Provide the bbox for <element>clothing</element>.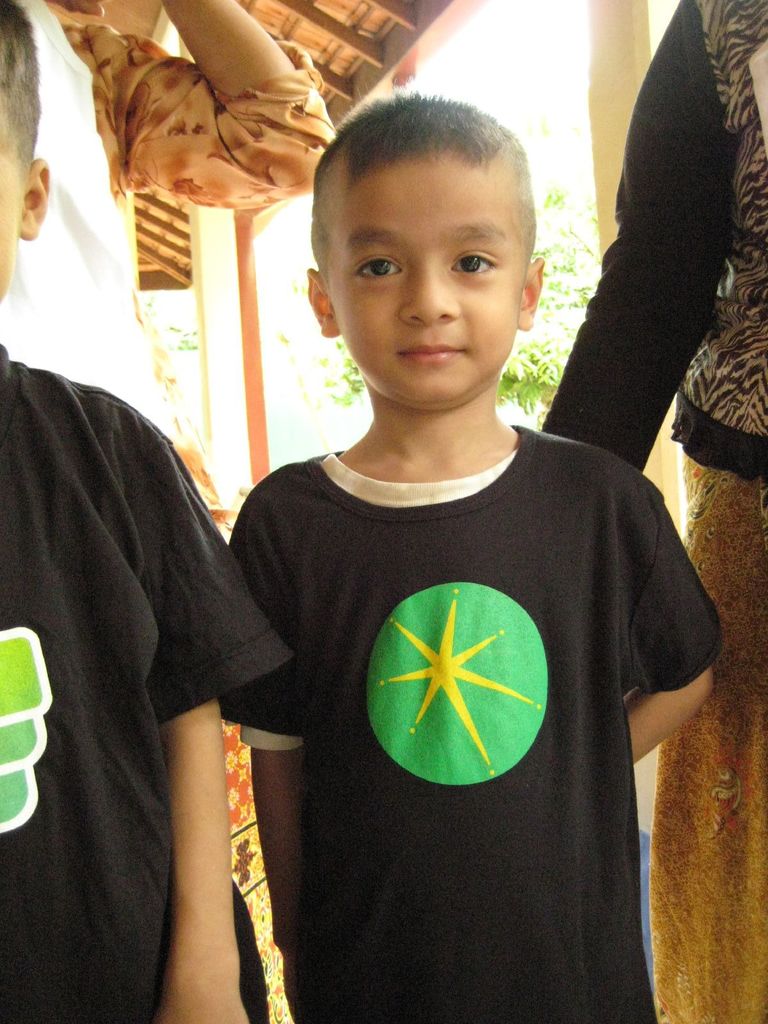
x1=207 y1=397 x2=724 y2=993.
